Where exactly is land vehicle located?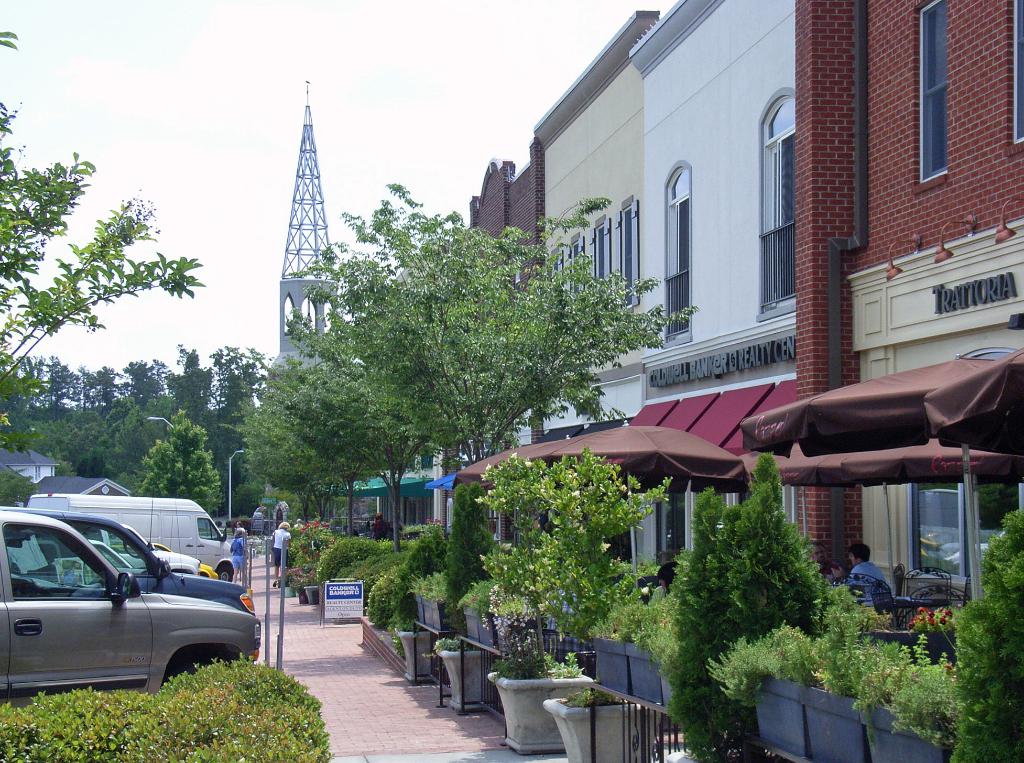
Its bounding box is {"left": 150, "top": 538, "right": 221, "bottom": 580}.
